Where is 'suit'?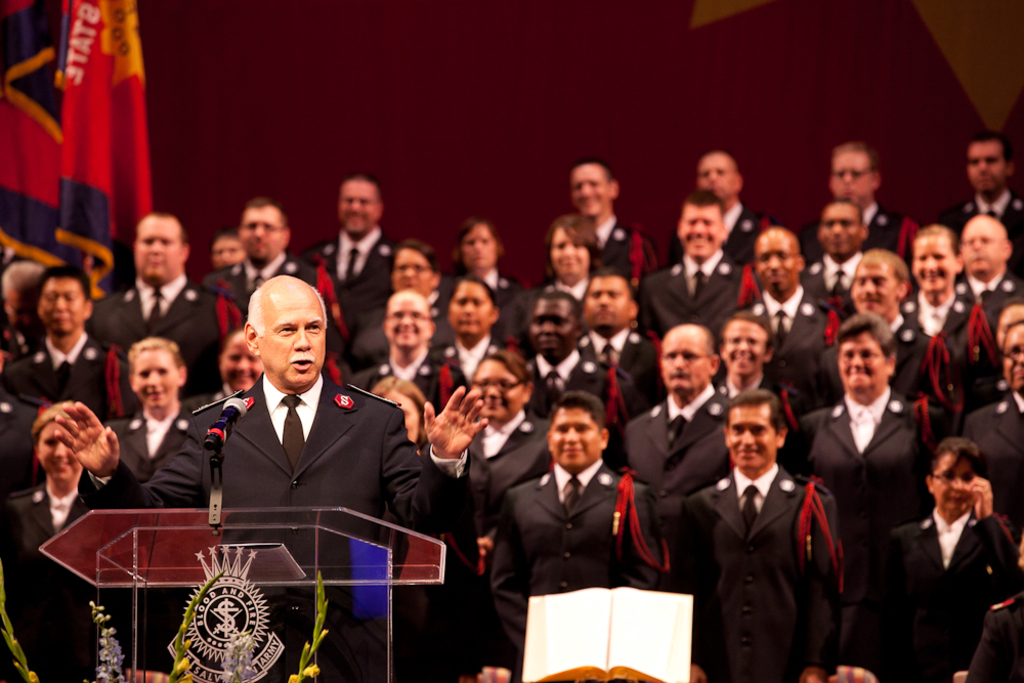
(left=1, top=336, right=127, bottom=412).
